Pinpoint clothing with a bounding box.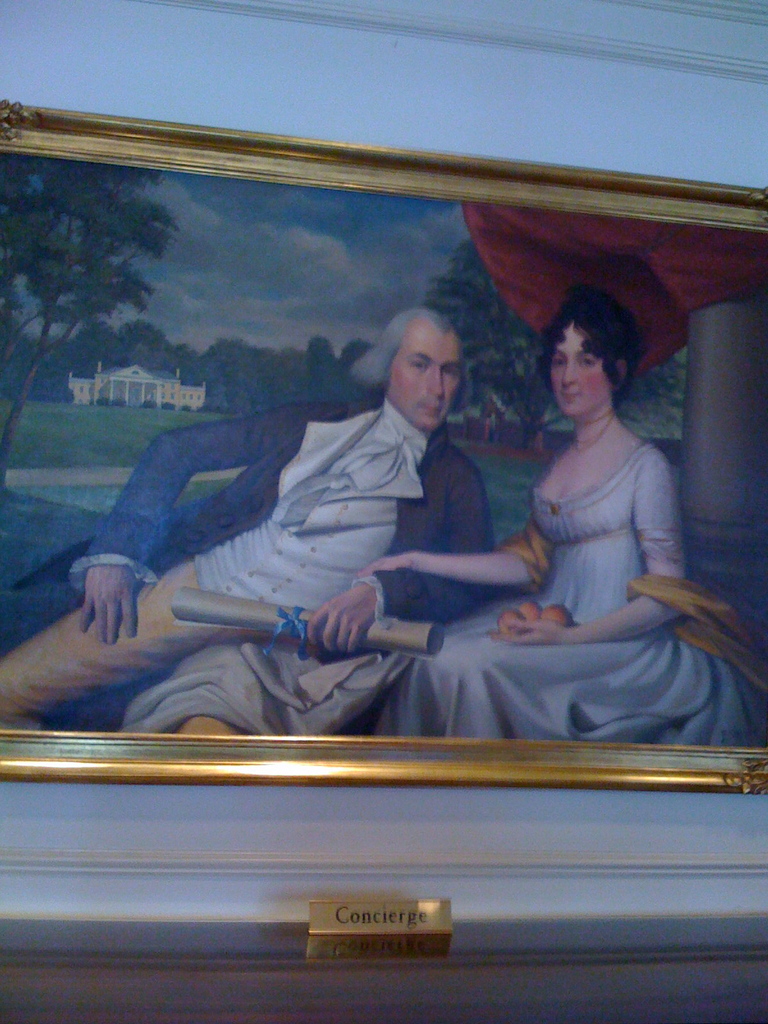
[0,393,495,738].
